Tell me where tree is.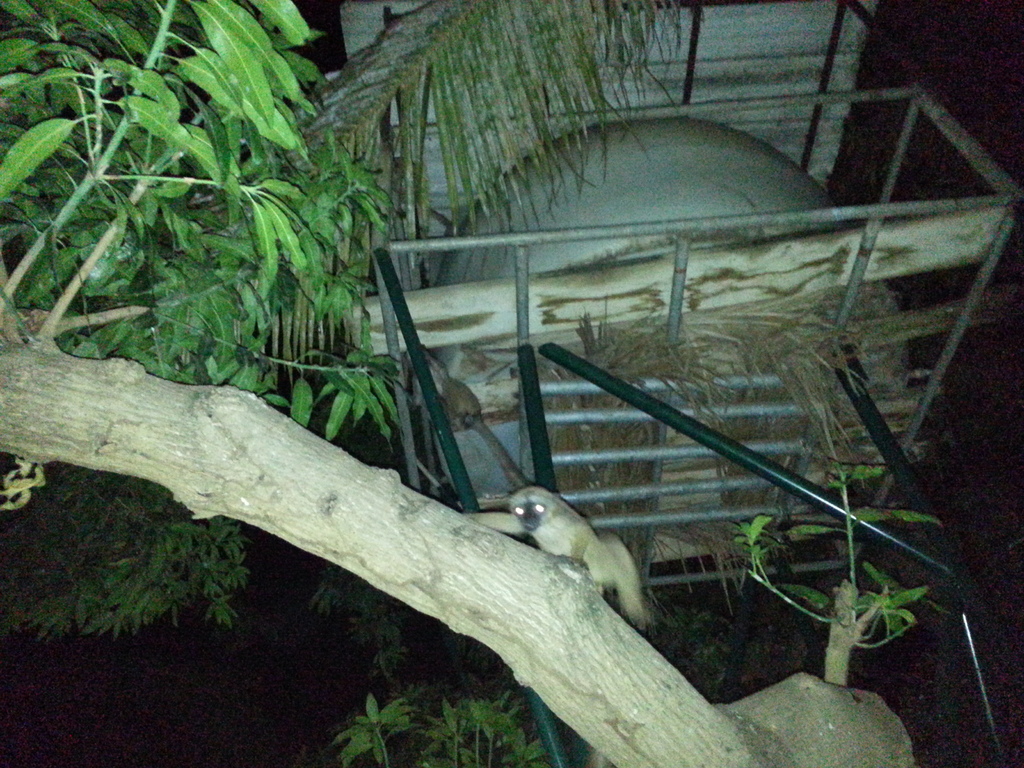
tree is at 0 0 949 767.
